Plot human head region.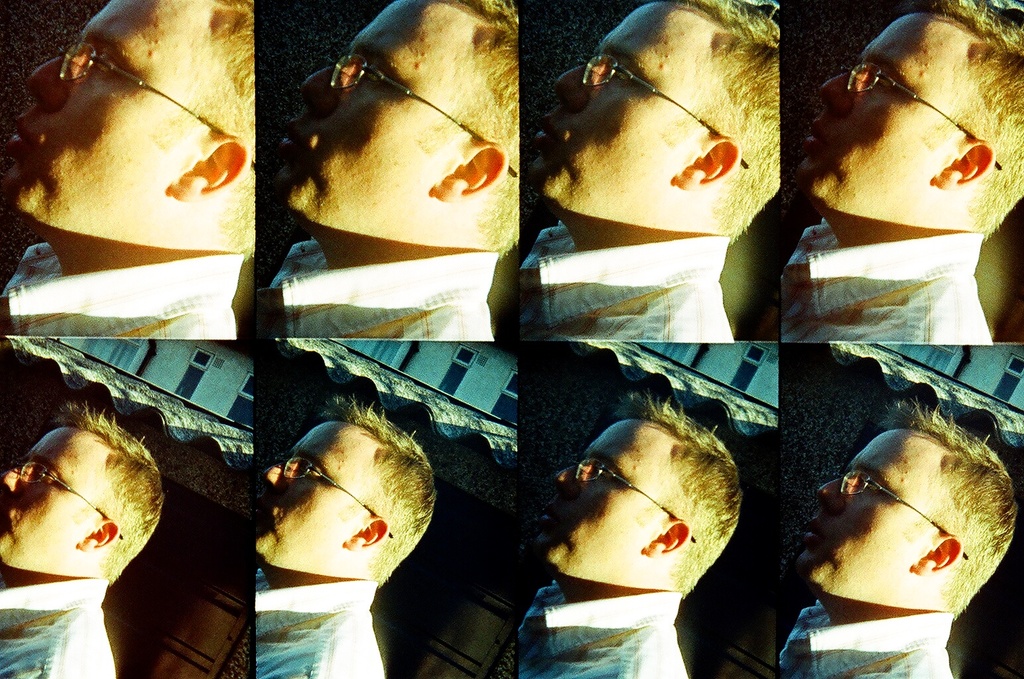
Plotted at 787,397,1023,618.
